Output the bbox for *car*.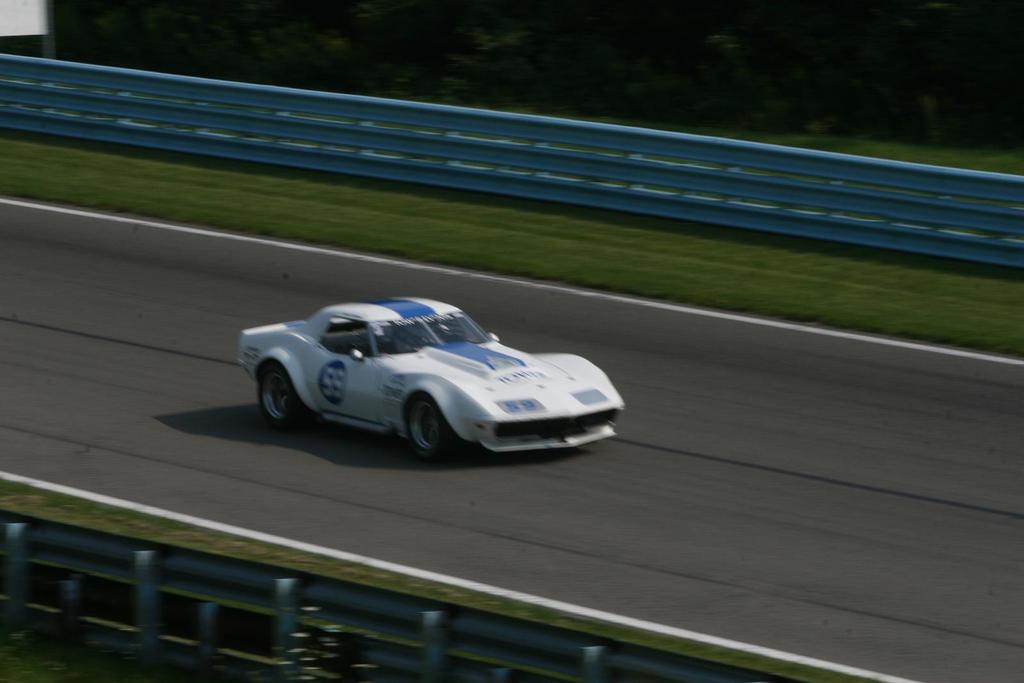
228/293/630/463.
